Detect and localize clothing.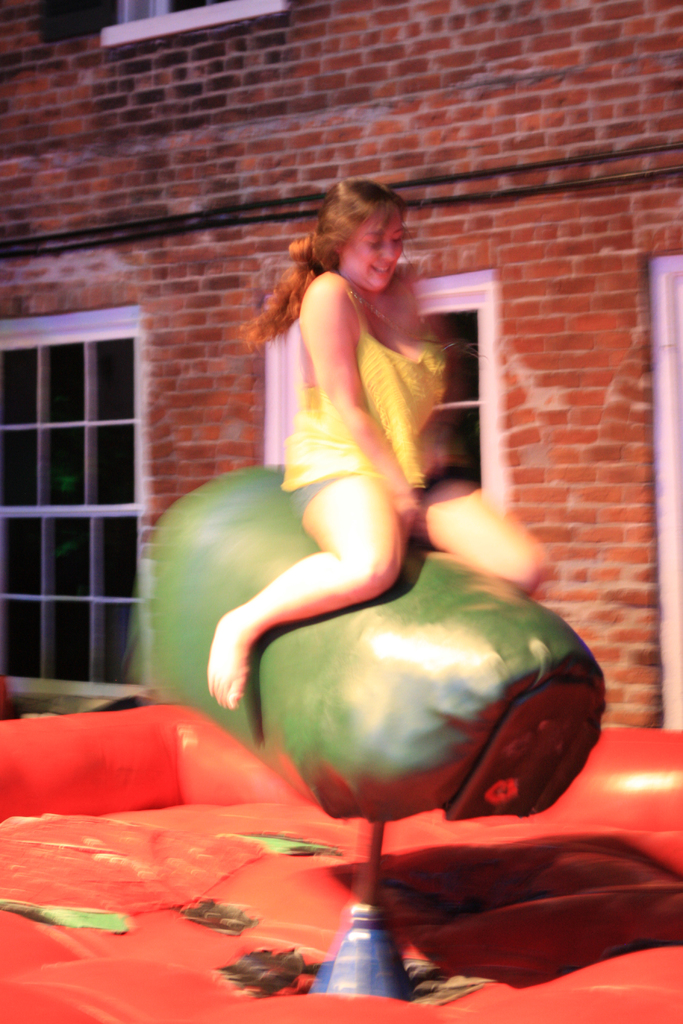
Localized at rect(268, 258, 449, 533).
